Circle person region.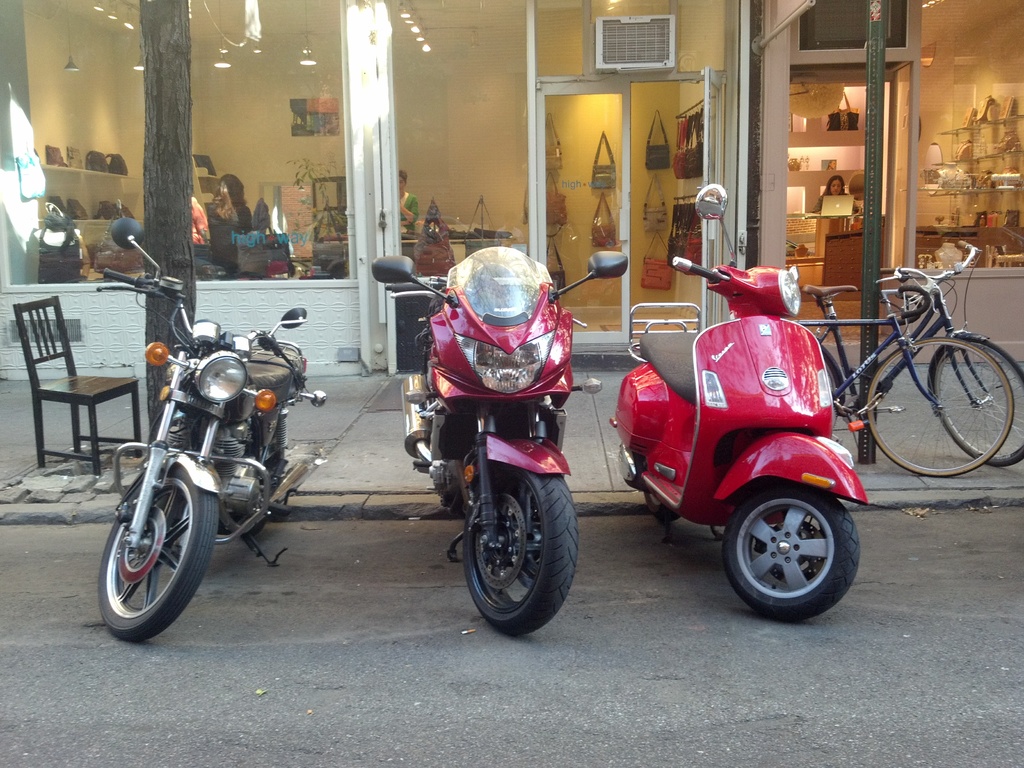
Region: [x1=811, y1=174, x2=863, y2=219].
